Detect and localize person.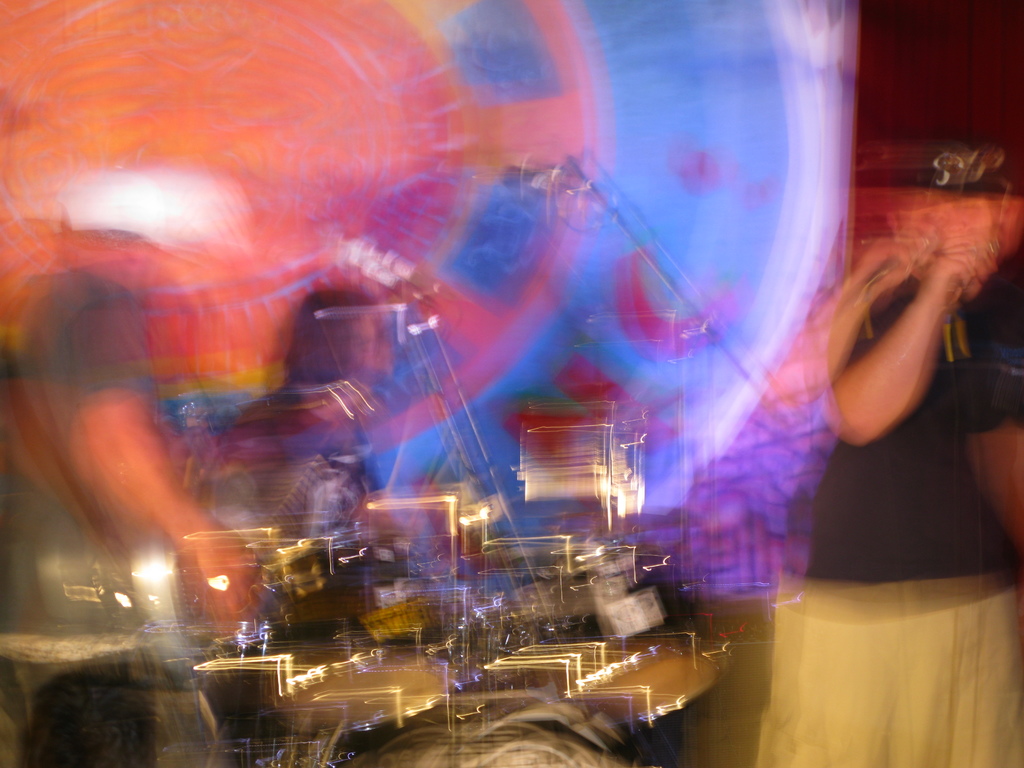
Localized at <region>771, 141, 1010, 707</region>.
